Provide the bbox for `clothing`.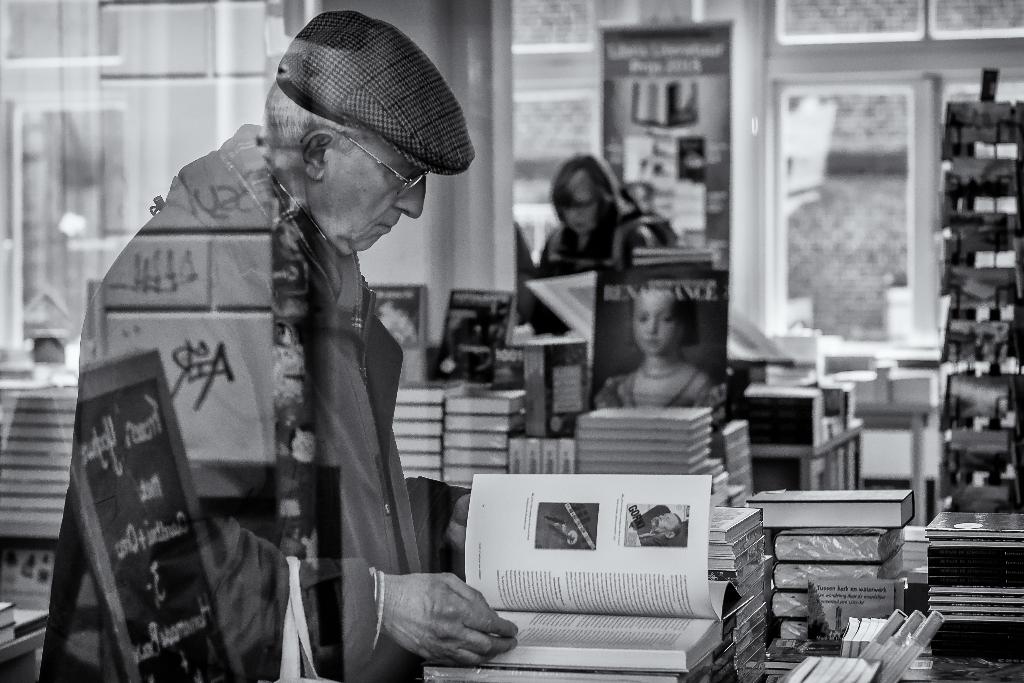
[45,120,464,658].
